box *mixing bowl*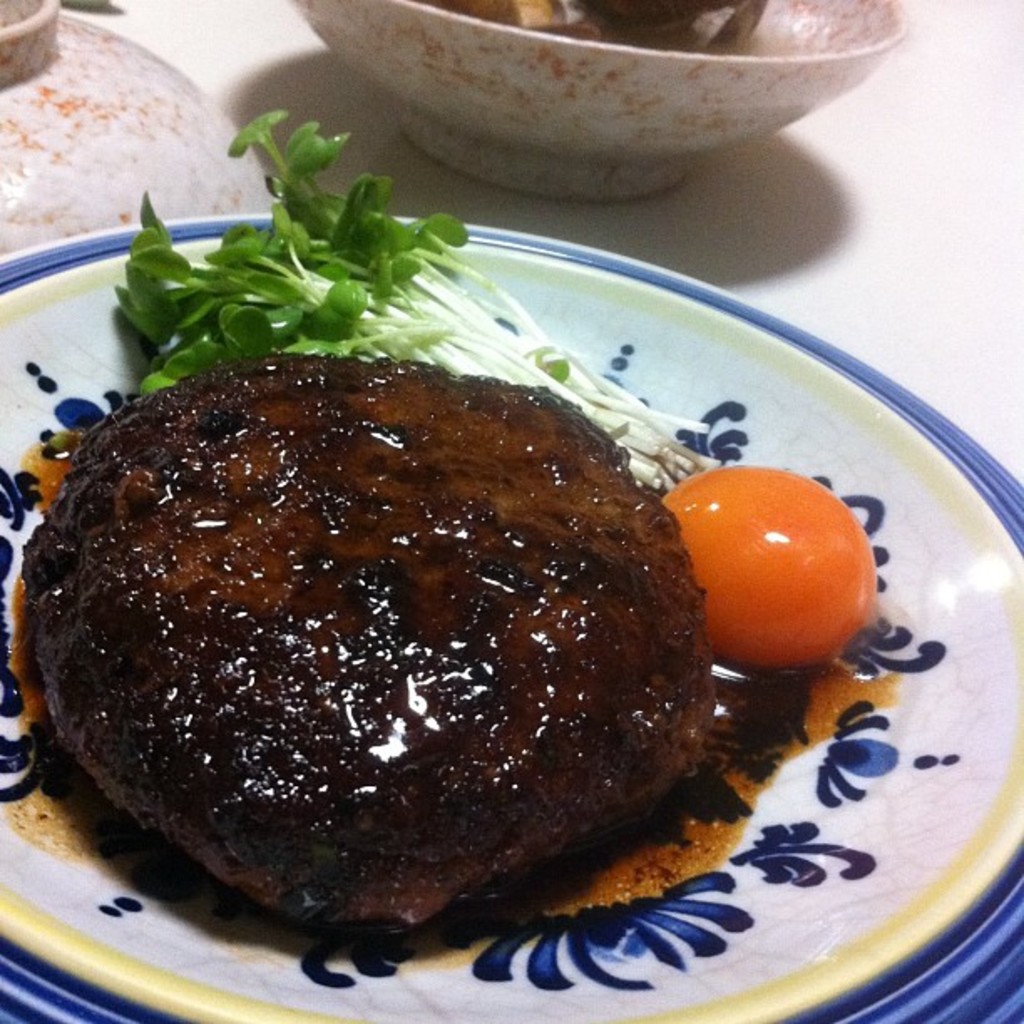
x1=212 y1=20 x2=1004 y2=182
